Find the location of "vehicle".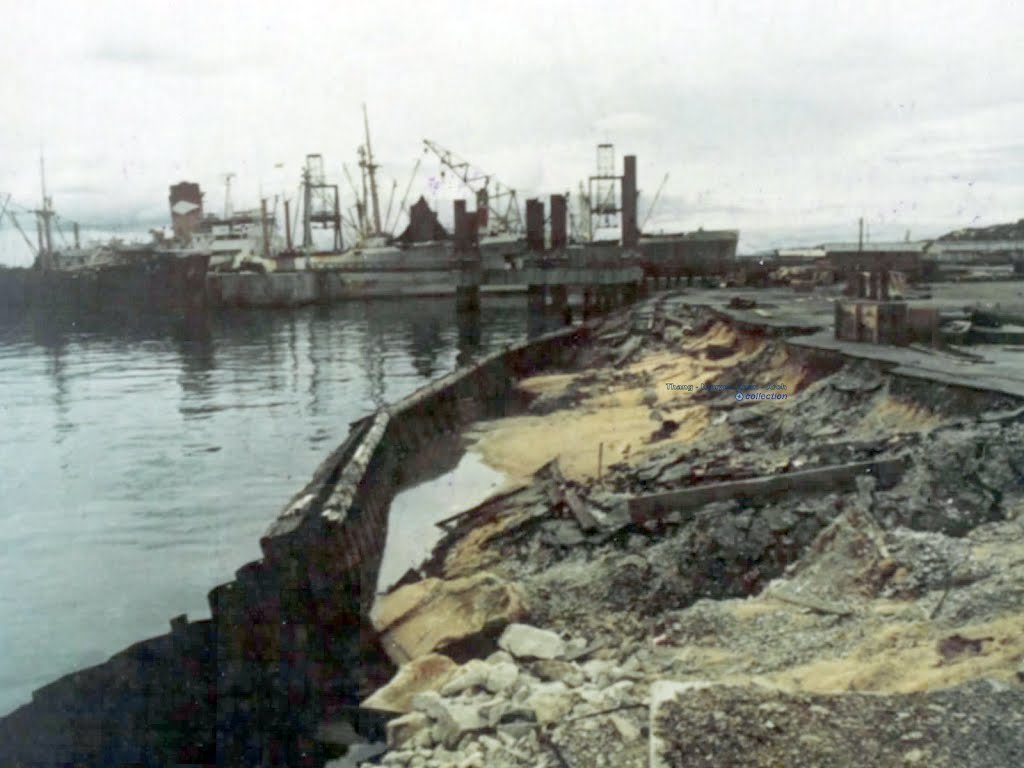
Location: (x1=294, y1=104, x2=506, y2=303).
